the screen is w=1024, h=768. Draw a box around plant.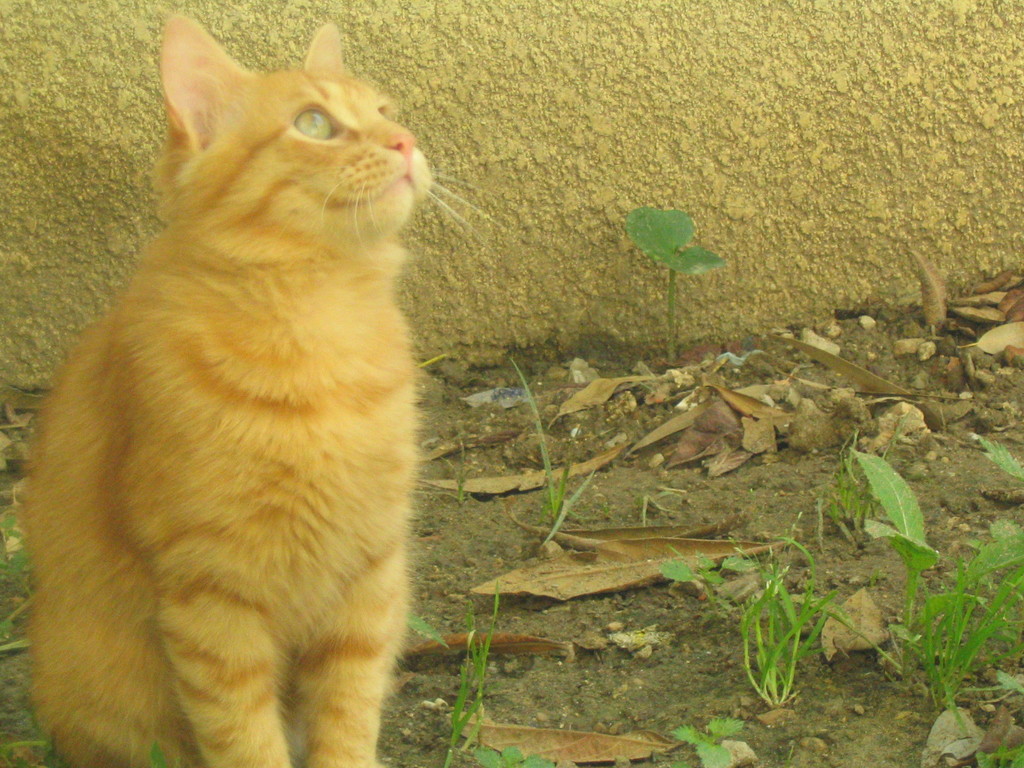
bbox=[408, 588, 552, 767].
